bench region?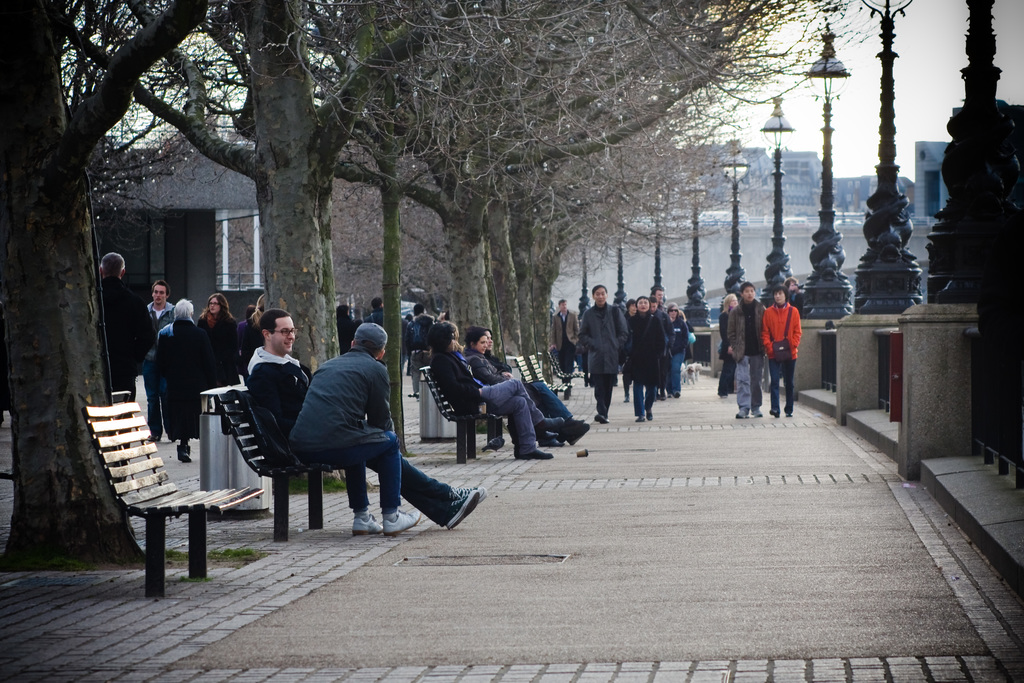
[left=92, top=391, right=244, bottom=595]
